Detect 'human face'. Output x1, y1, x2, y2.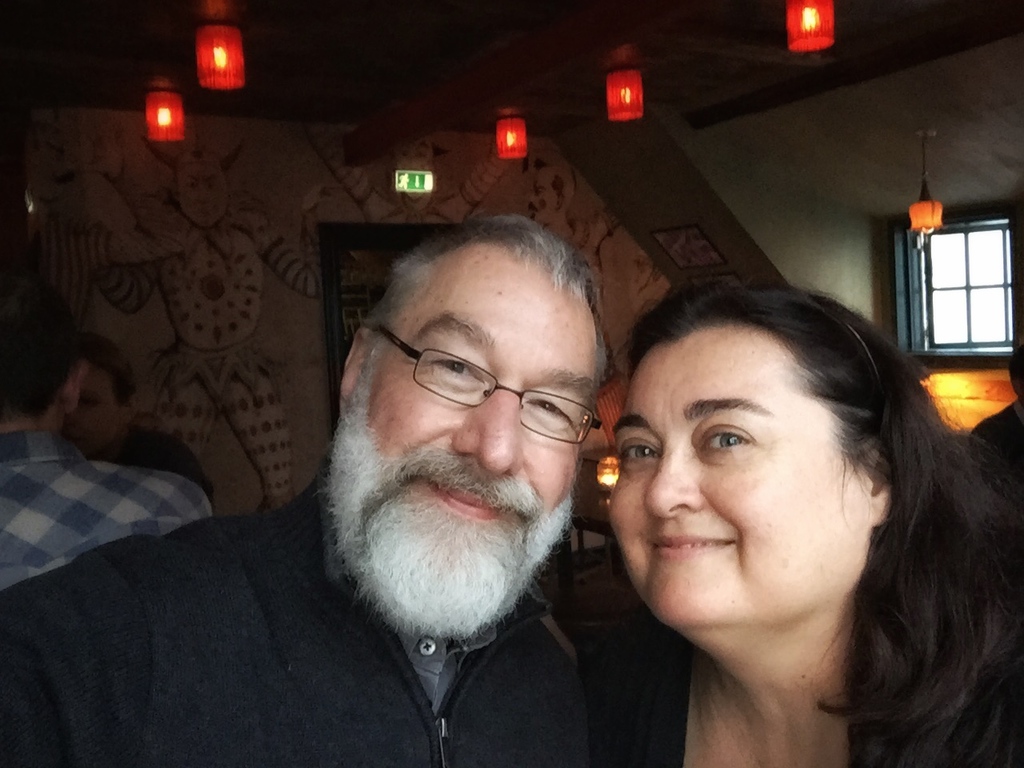
604, 326, 877, 628.
